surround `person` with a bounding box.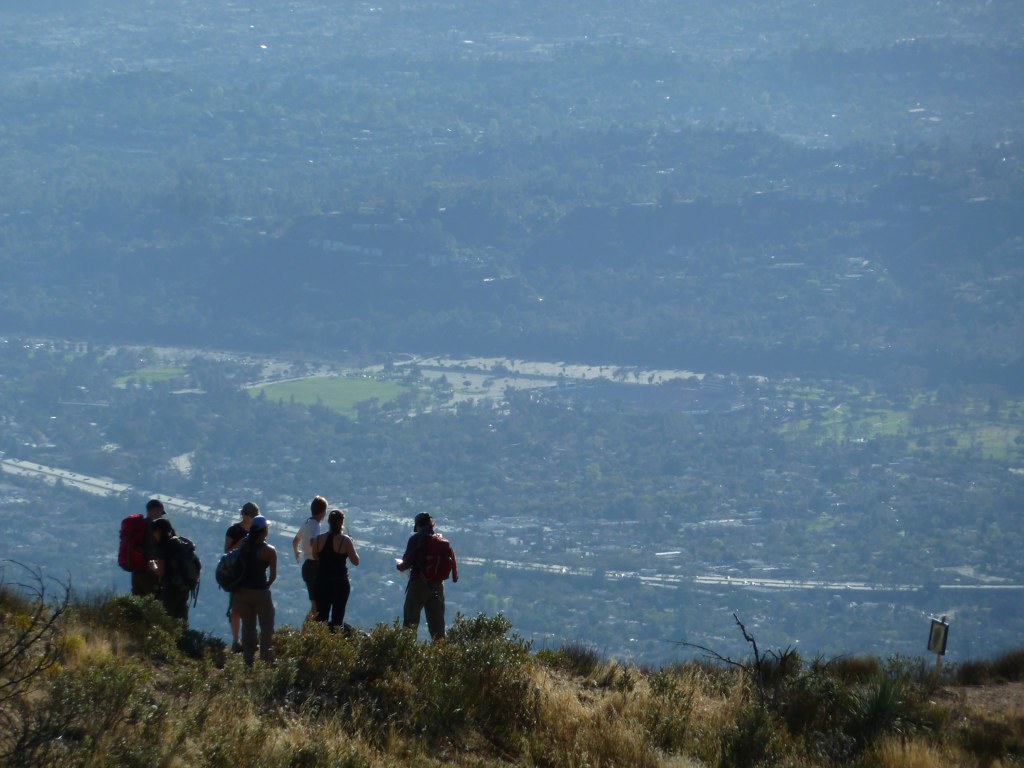
{"x1": 127, "y1": 496, "x2": 168, "y2": 609}.
